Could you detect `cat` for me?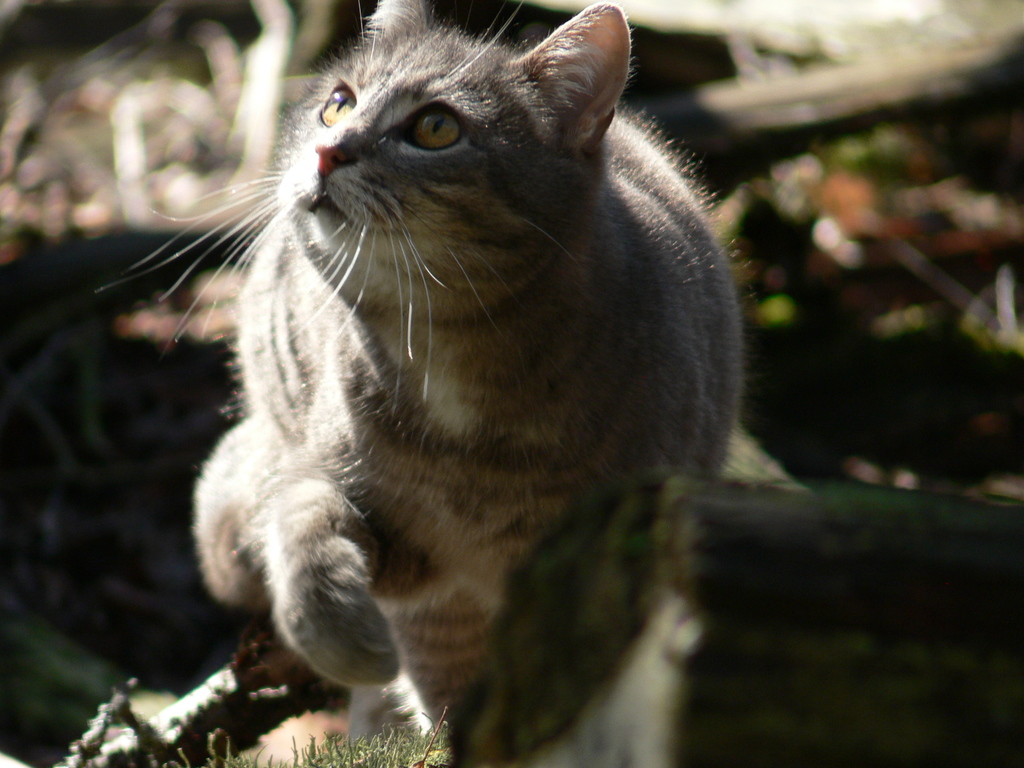
Detection result: left=86, top=0, right=766, bottom=765.
